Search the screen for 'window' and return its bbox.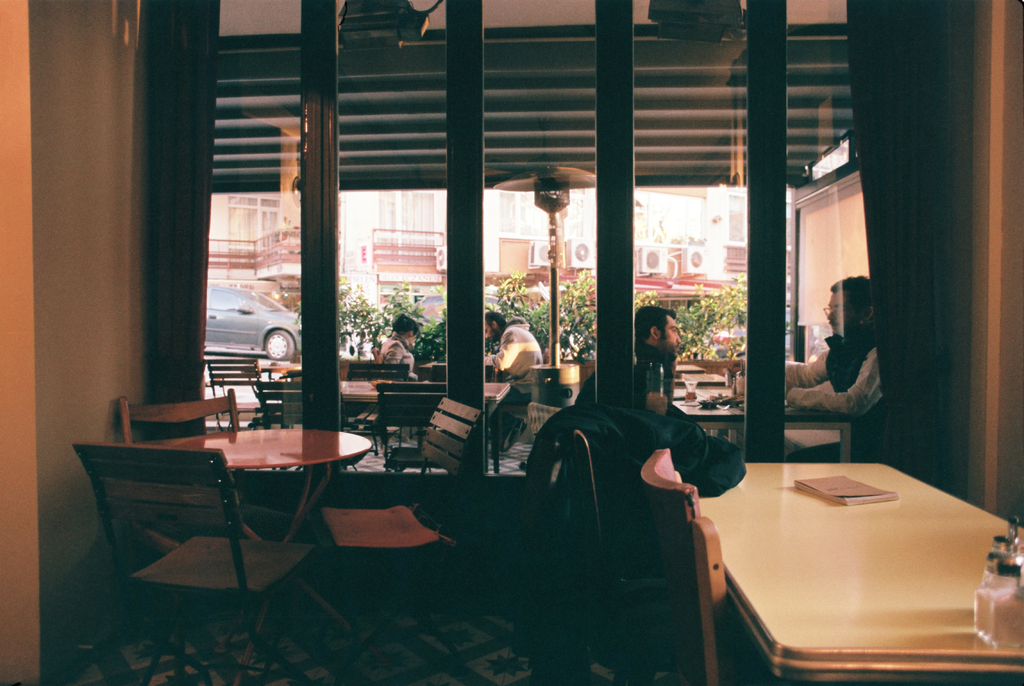
Found: 486,192,556,269.
